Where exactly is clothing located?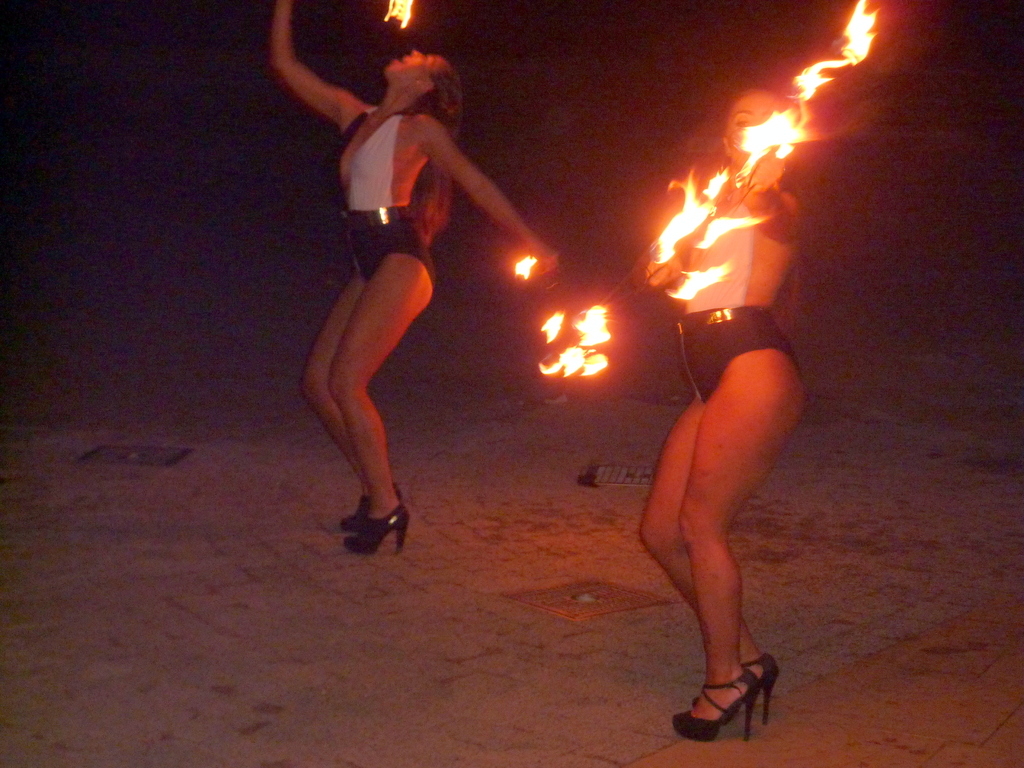
Its bounding box is rect(348, 113, 445, 297).
